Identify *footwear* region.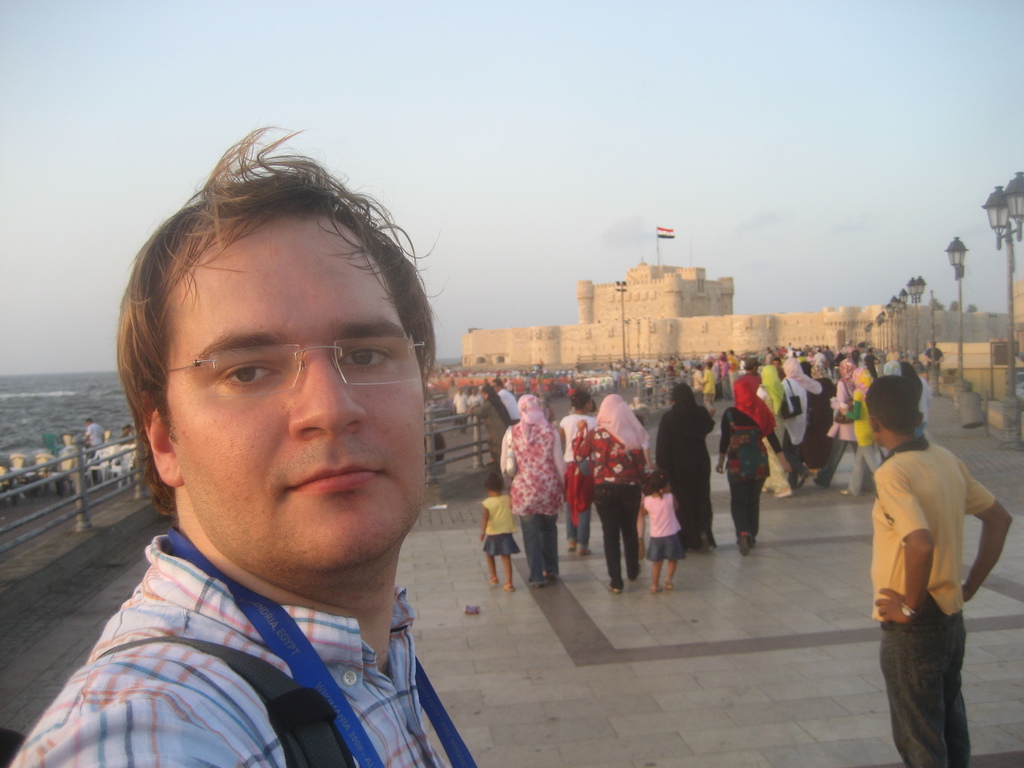
Region: (left=503, top=581, right=512, bottom=593).
